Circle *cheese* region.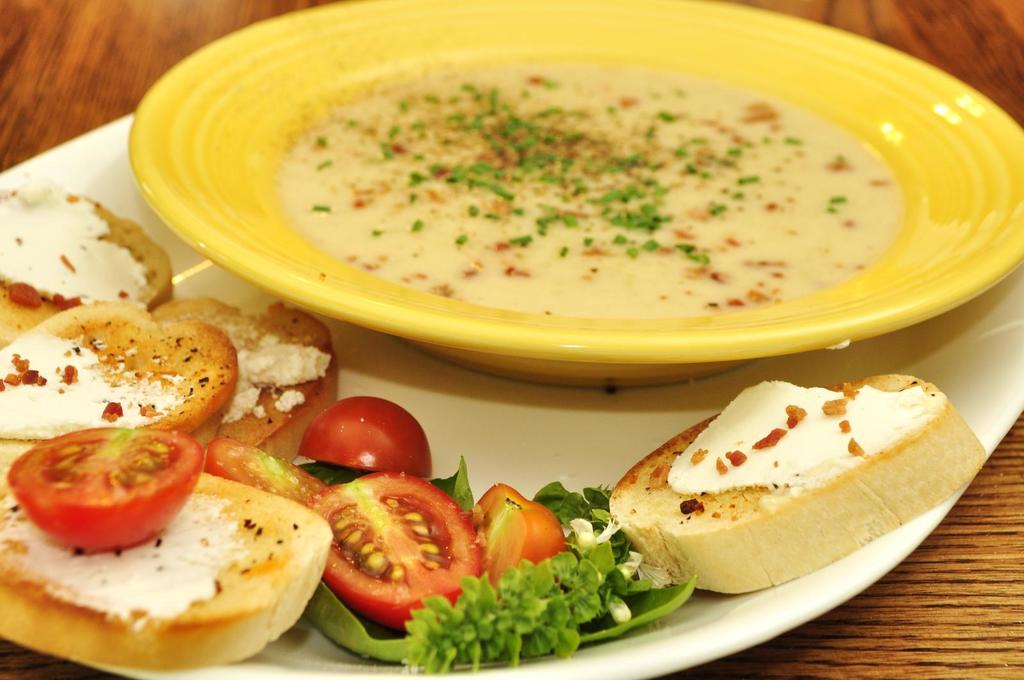
Region: left=609, top=380, right=984, bottom=594.
